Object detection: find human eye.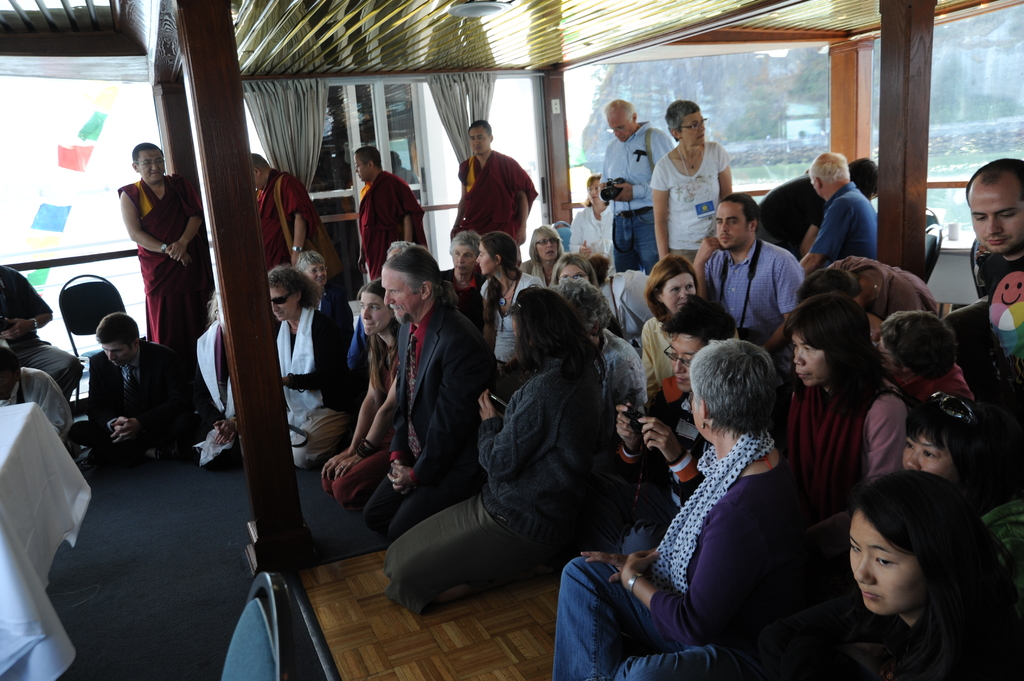
976,211,988,225.
